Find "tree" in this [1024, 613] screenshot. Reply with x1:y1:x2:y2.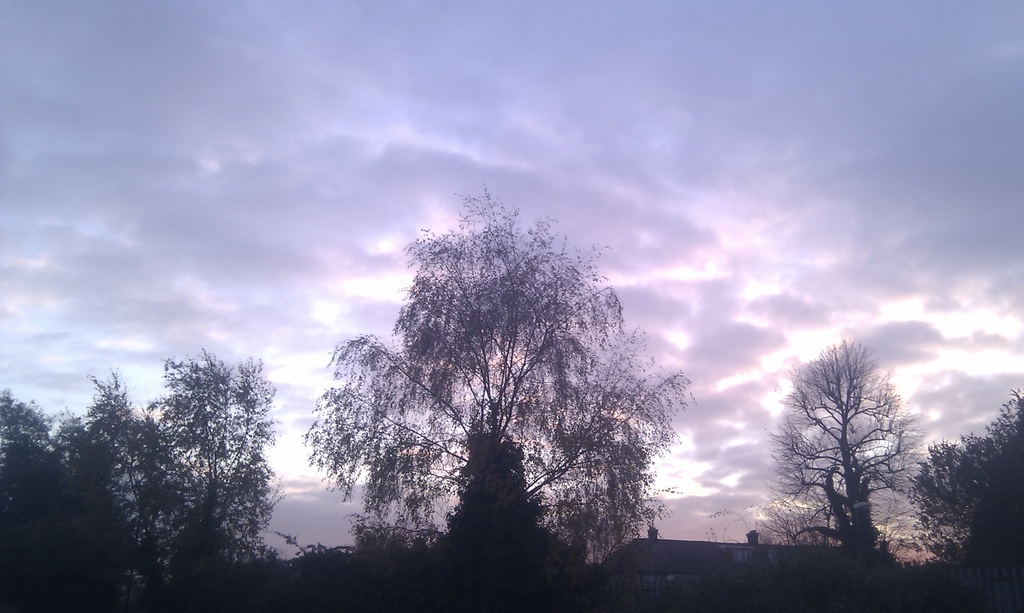
781:333:927:562.
